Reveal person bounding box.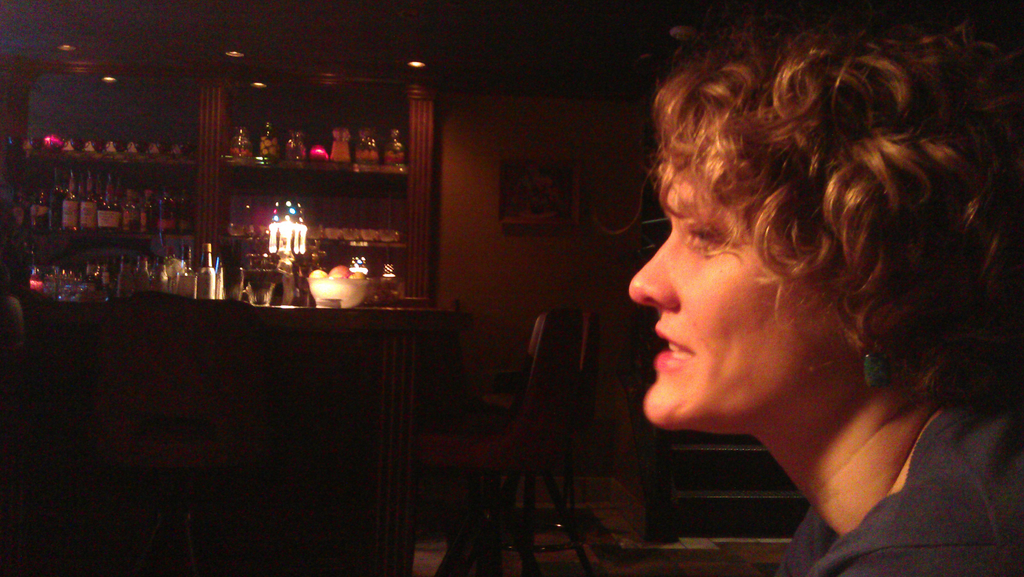
Revealed: (591, 0, 1023, 576).
